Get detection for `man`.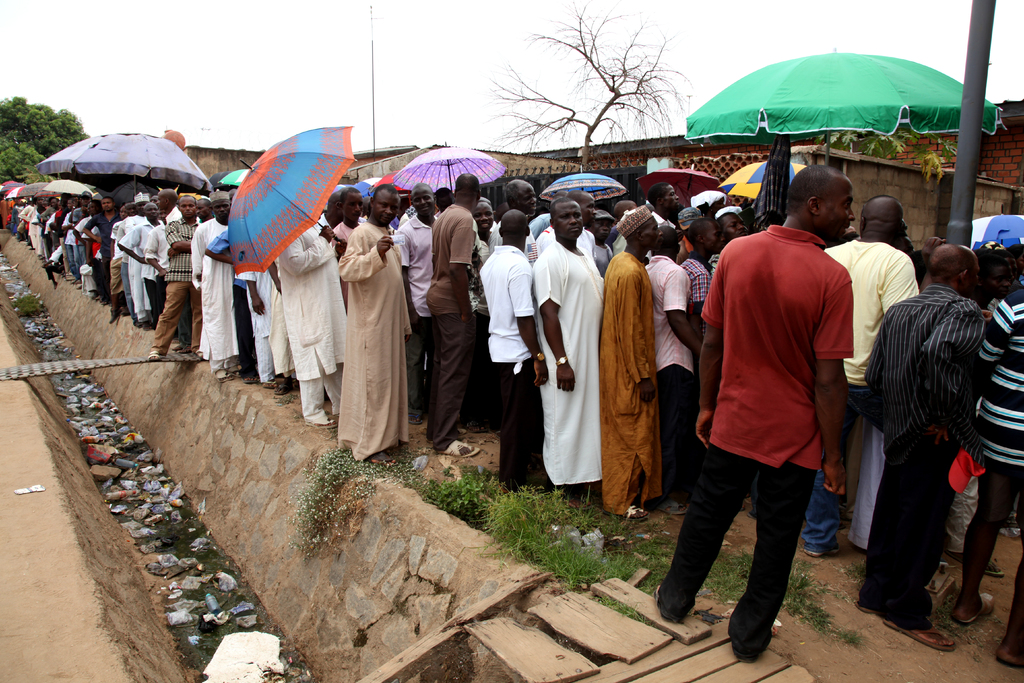
Detection: (277, 214, 344, 428).
